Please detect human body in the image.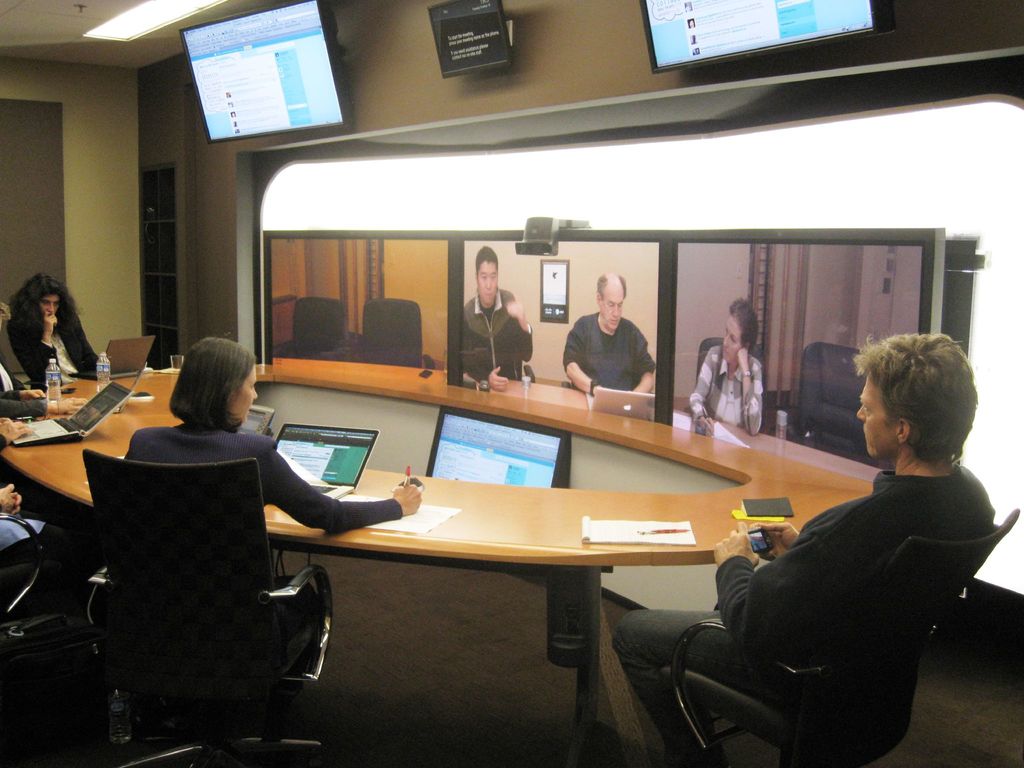
0, 486, 72, 575.
